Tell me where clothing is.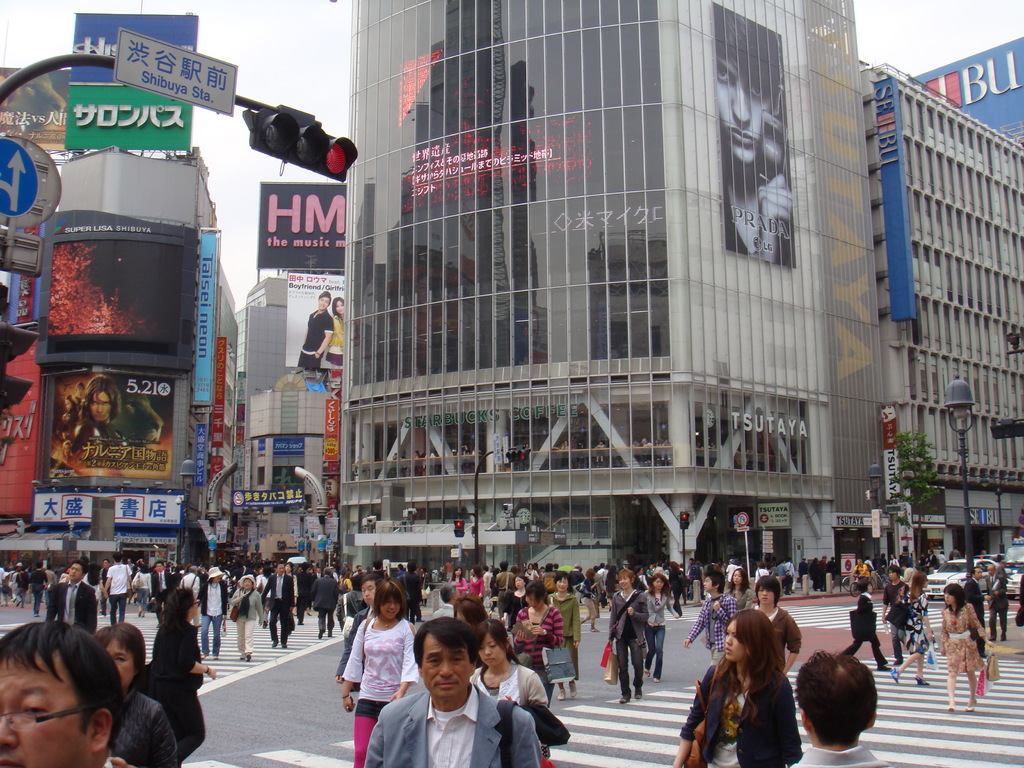
clothing is at bbox=(984, 575, 1011, 641).
